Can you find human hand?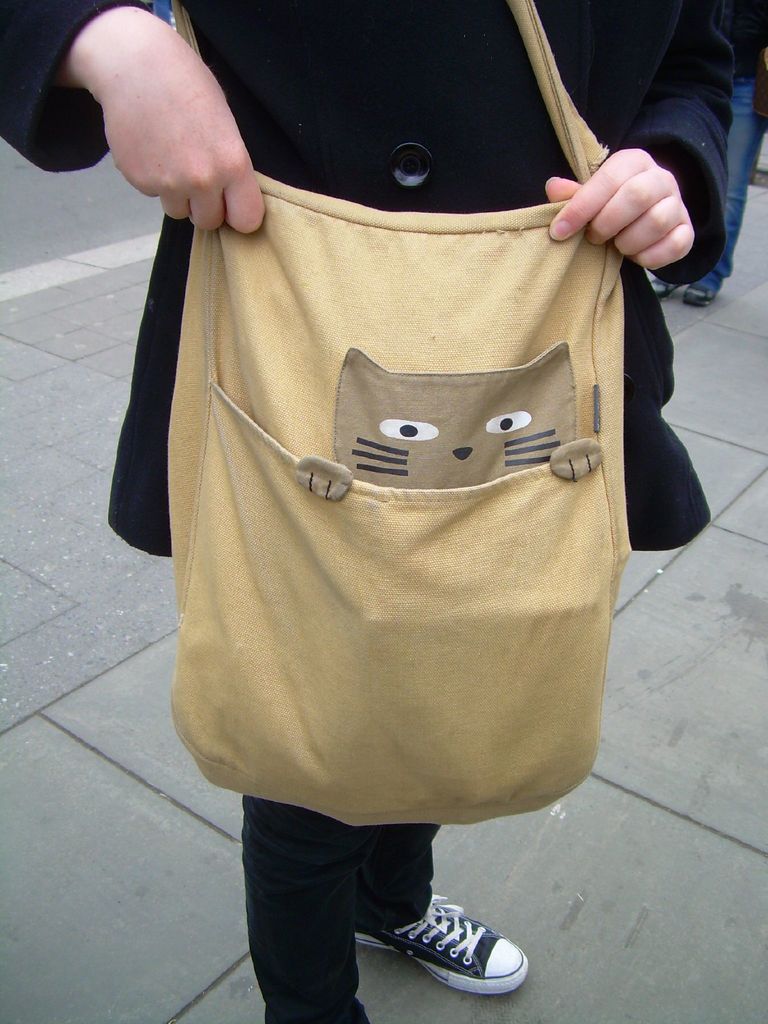
Yes, bounding box: x1=545 y1=148 x2=697 y2=271.
